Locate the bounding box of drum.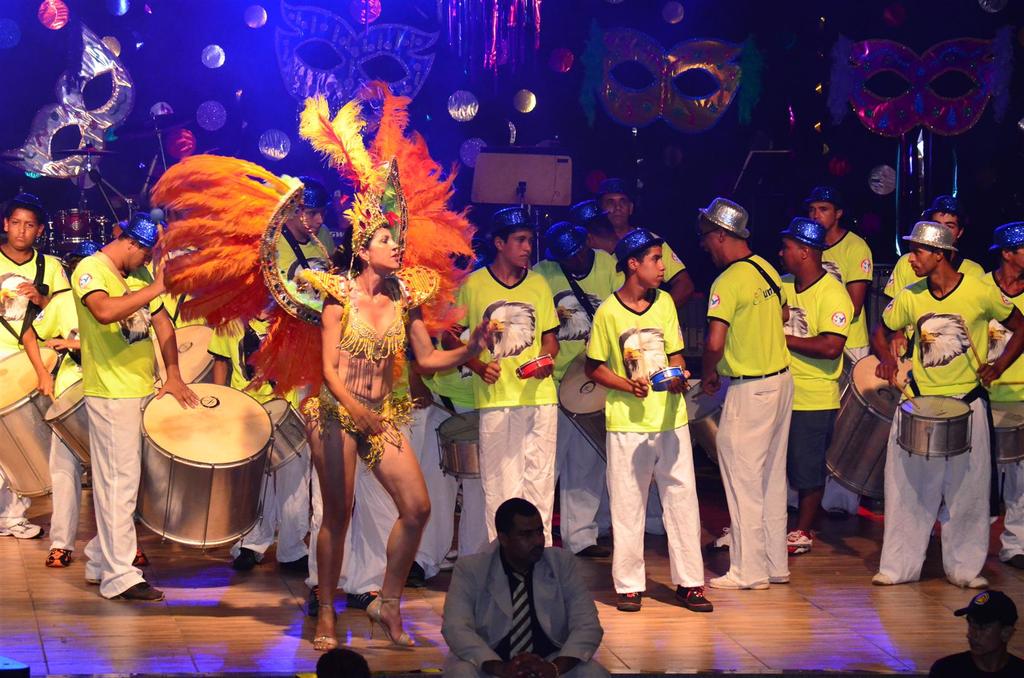
Bounding box: bbox=(154, 322, 214, 381).
